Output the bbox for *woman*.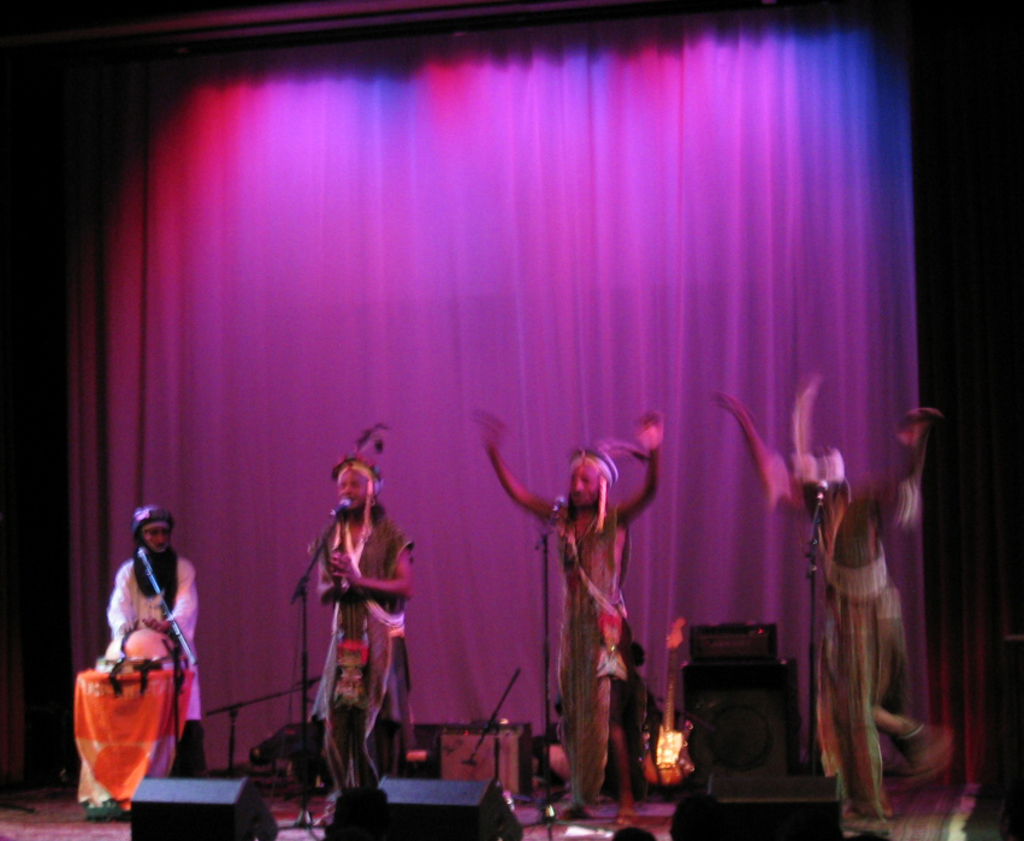
BBox(291, 430, 408, 781).
